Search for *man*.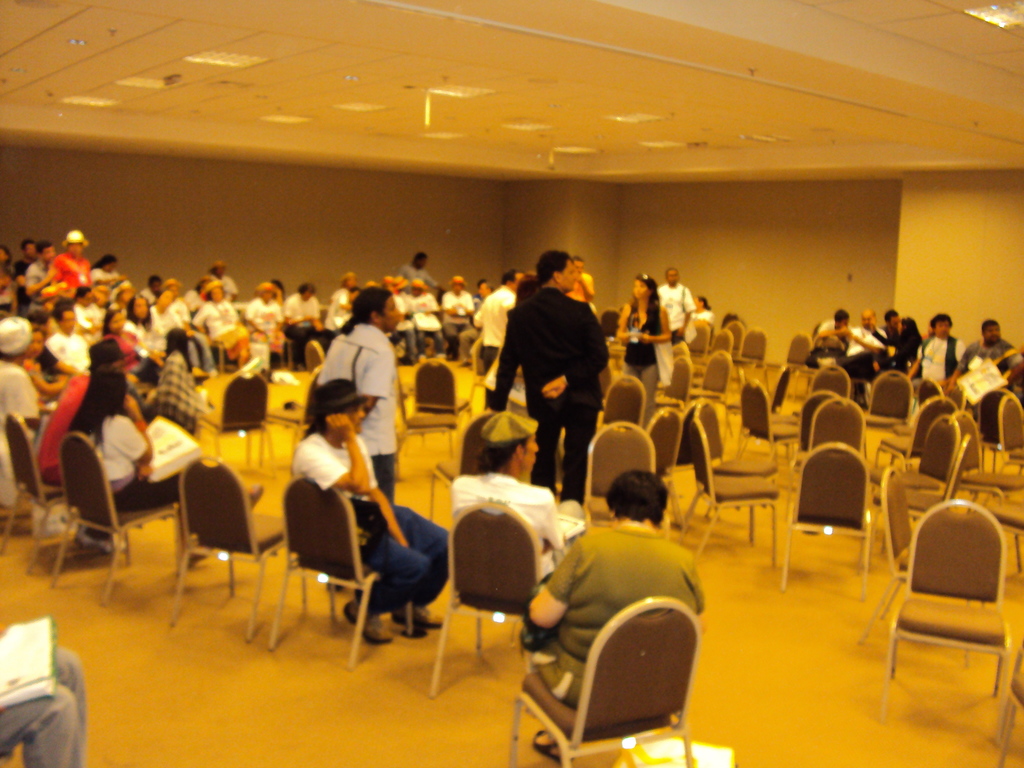
Found at bbox(565, 259, 596, 316).
